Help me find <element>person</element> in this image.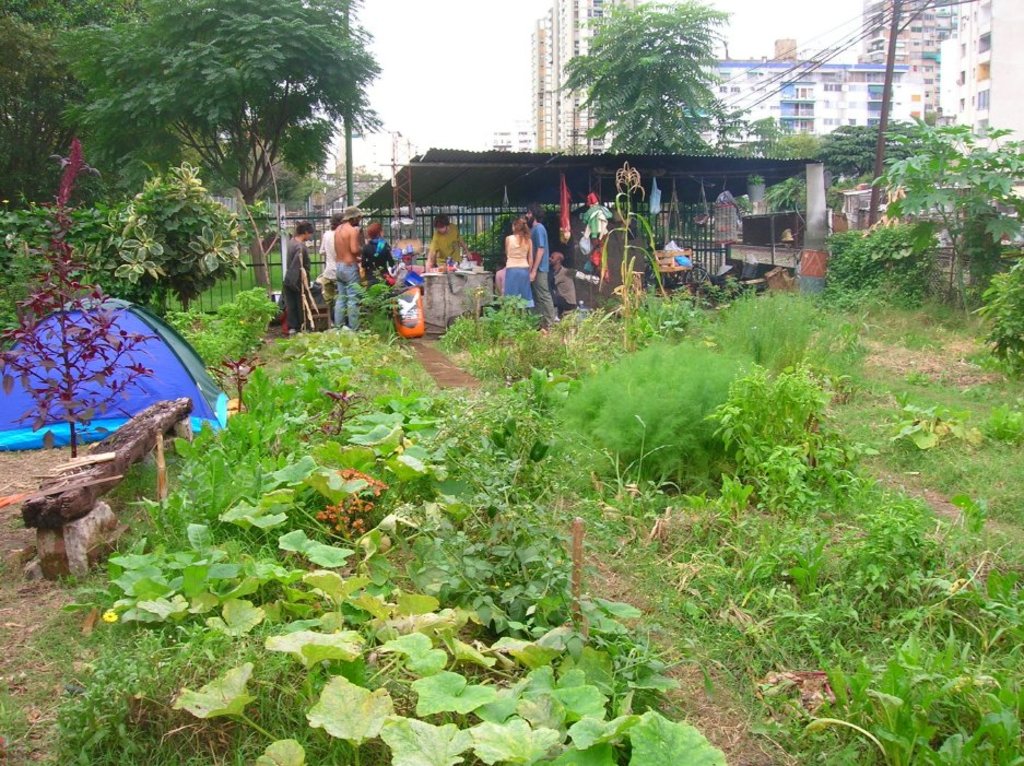
Found it: detection(278, 224, 323, 334).
